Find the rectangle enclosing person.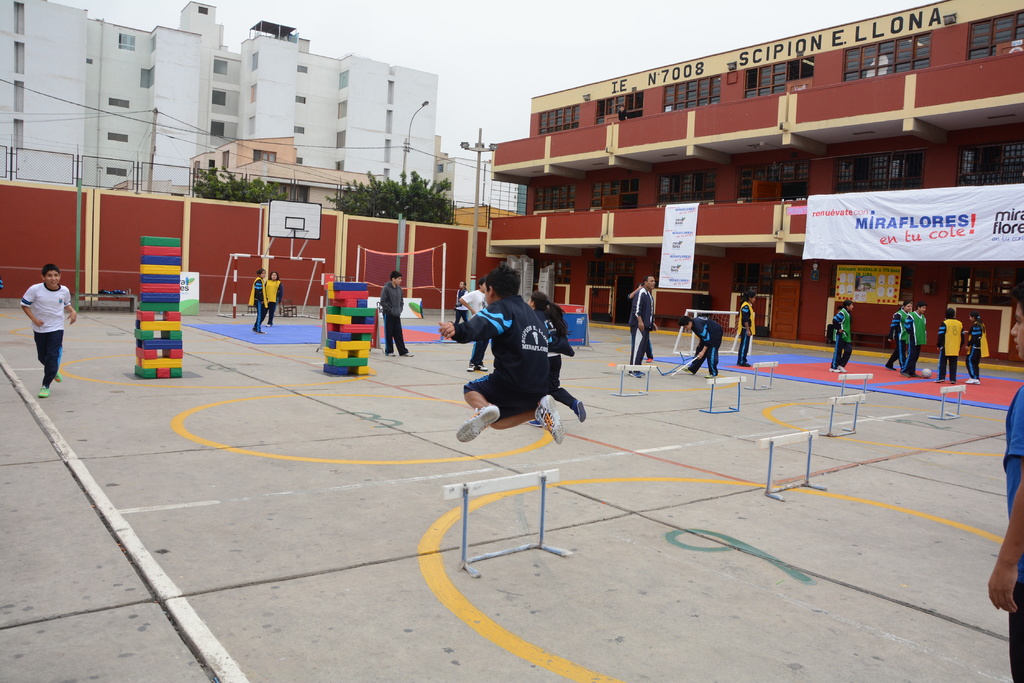
<region>828, 299, 851, 378</region>.
